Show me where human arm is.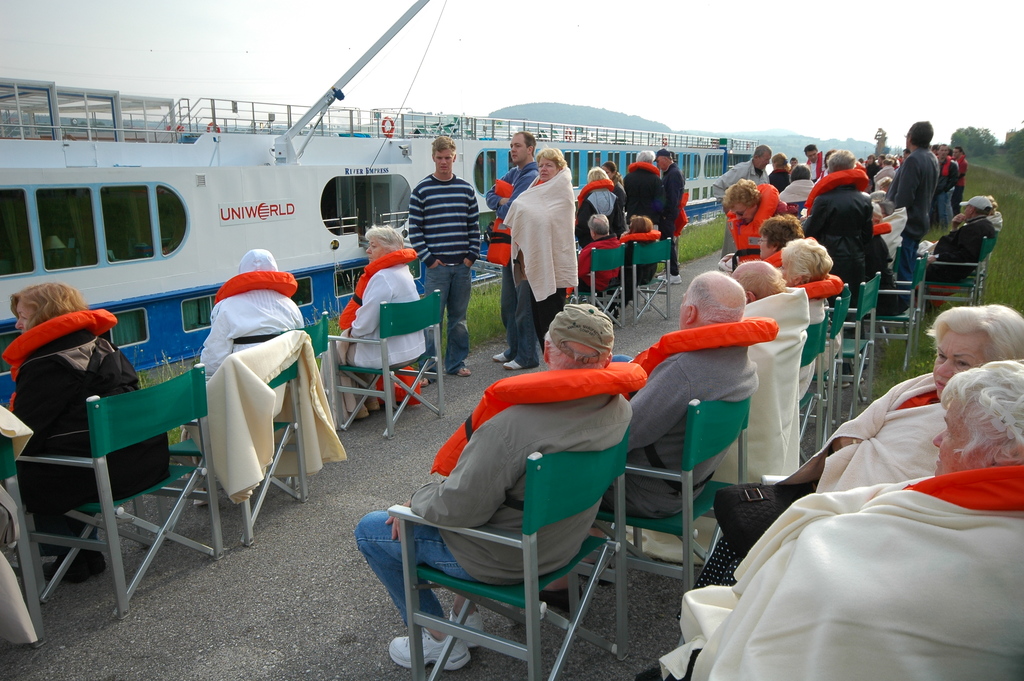
human arm is at detection(665, 178, 675, 212).
